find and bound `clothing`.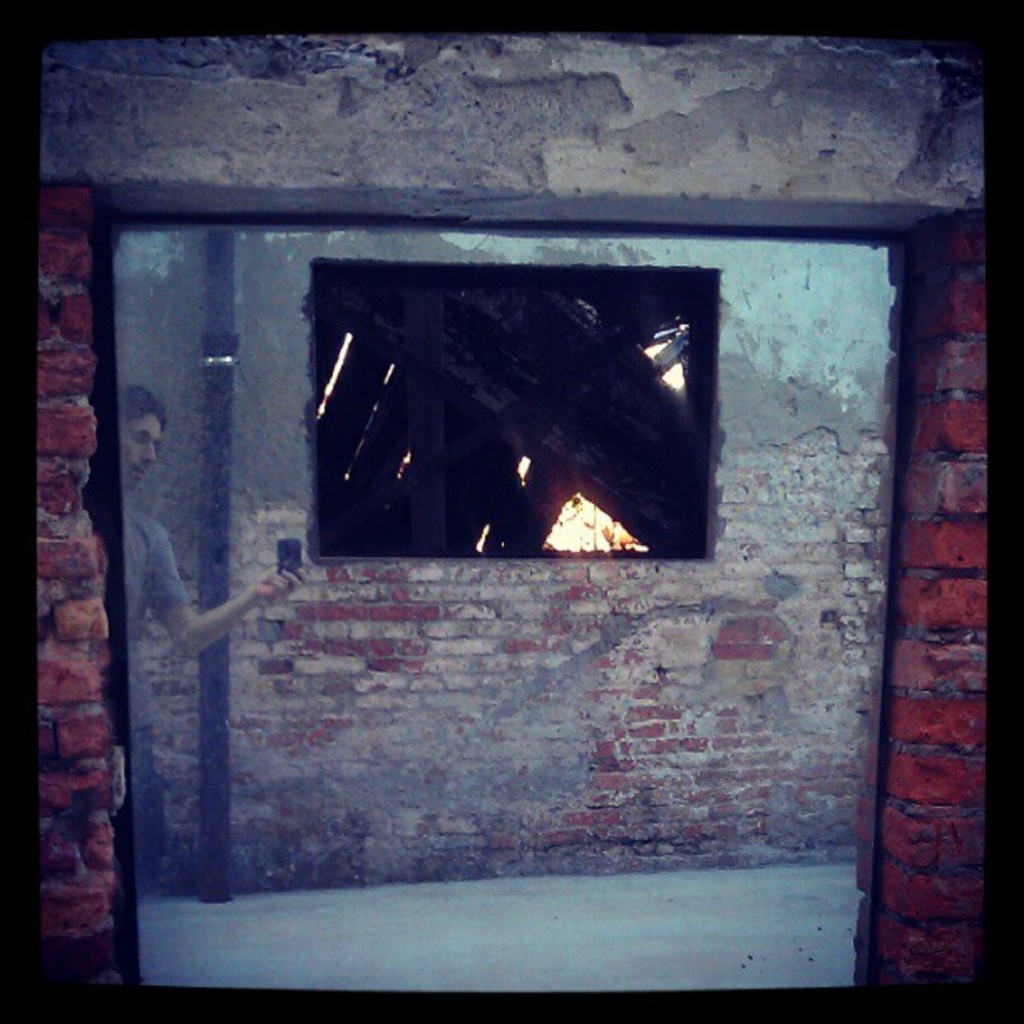
Bound: <region>122, 512, 194, 890</region>.
